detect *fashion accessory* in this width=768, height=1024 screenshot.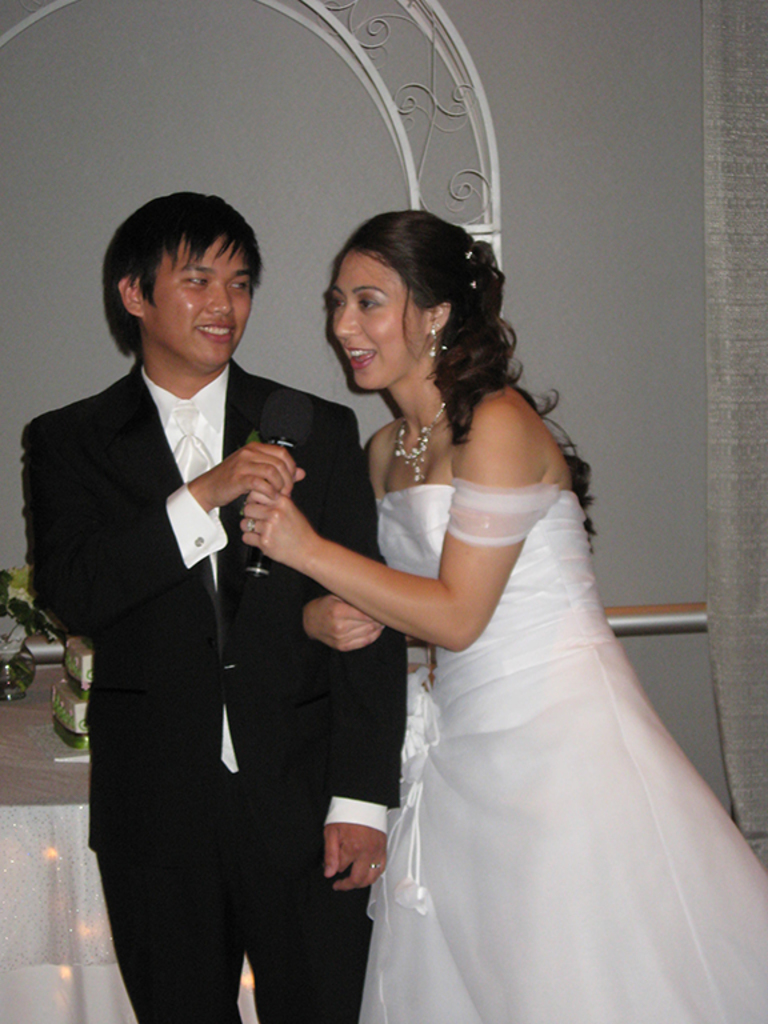
Detection: (391, 399, 448, 488).
